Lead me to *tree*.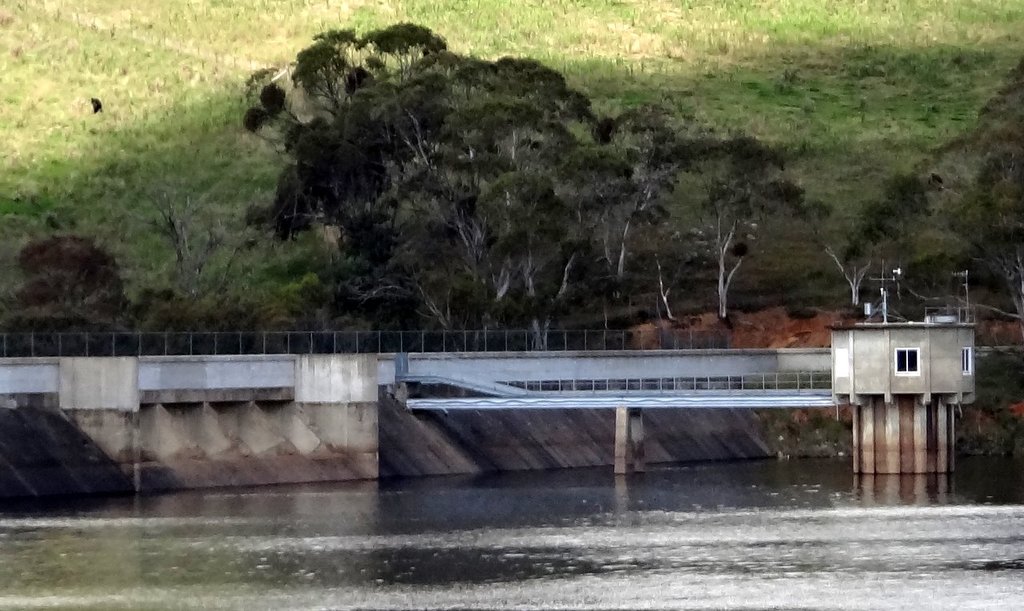
Lead to {"left": 6, "top": 210, "right": 146, "bottom": 333}.
